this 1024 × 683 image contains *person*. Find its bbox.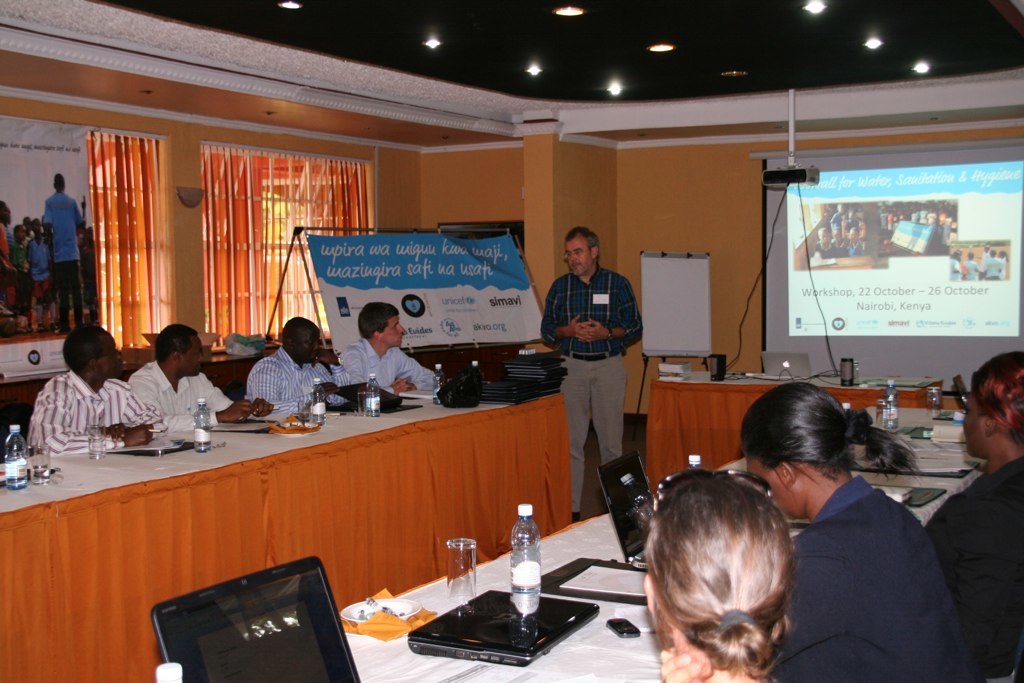
locate(340, 303, 443, 398).
